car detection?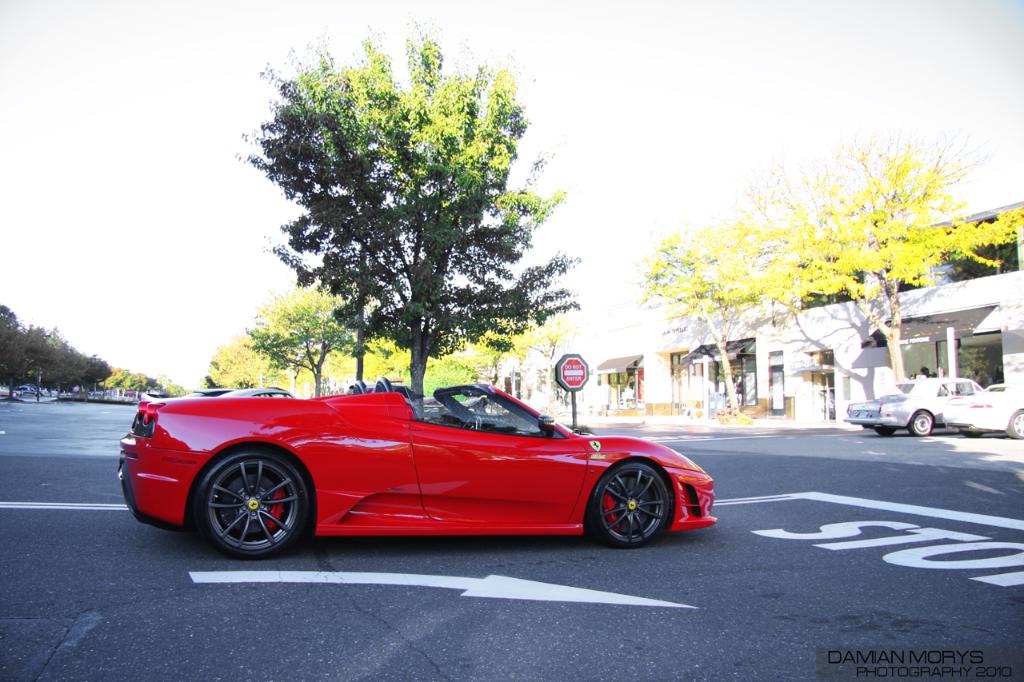
<box>947,383,1023,440</box>
